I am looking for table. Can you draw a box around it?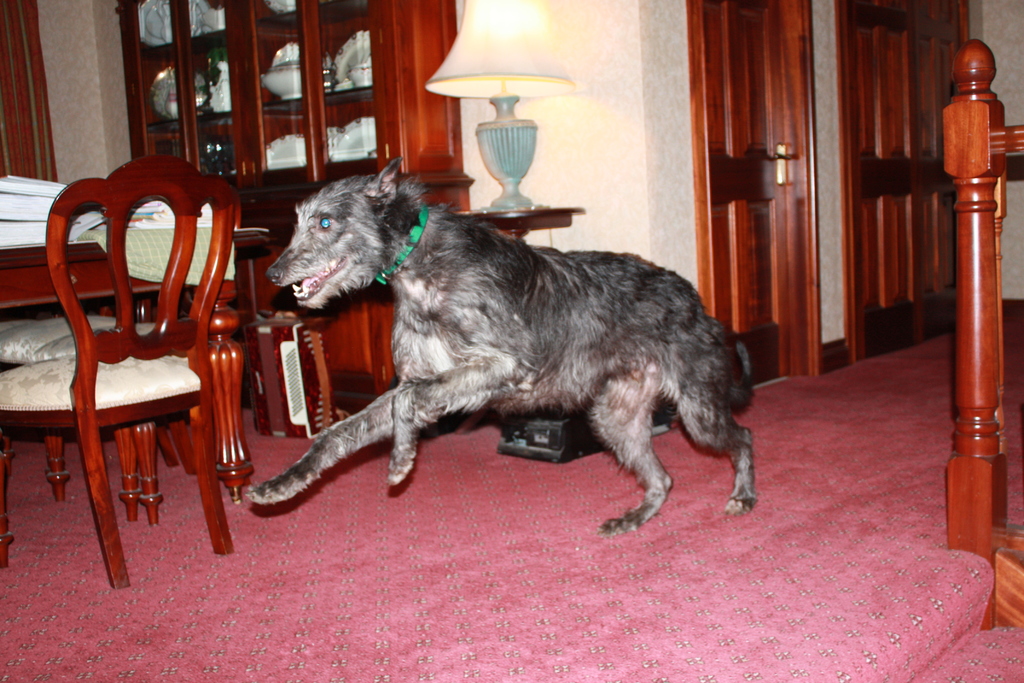
Sure, the bounding box is [0, 229, 263, 551].
